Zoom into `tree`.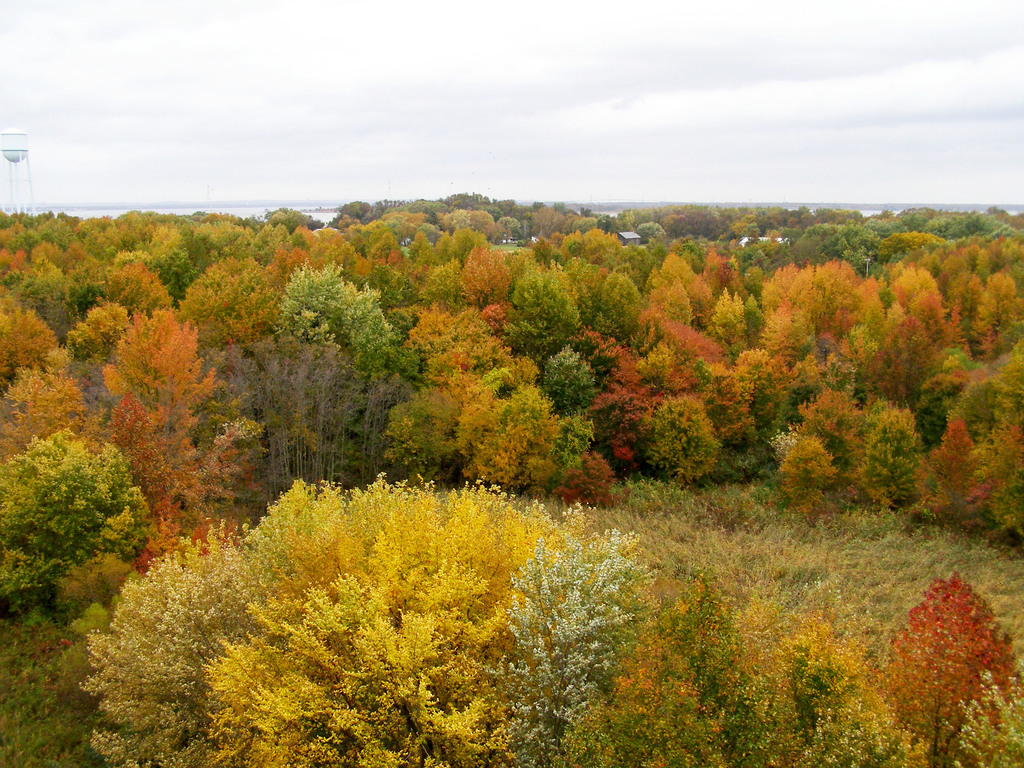
Zoom target: [574, 337, 660, 471].
